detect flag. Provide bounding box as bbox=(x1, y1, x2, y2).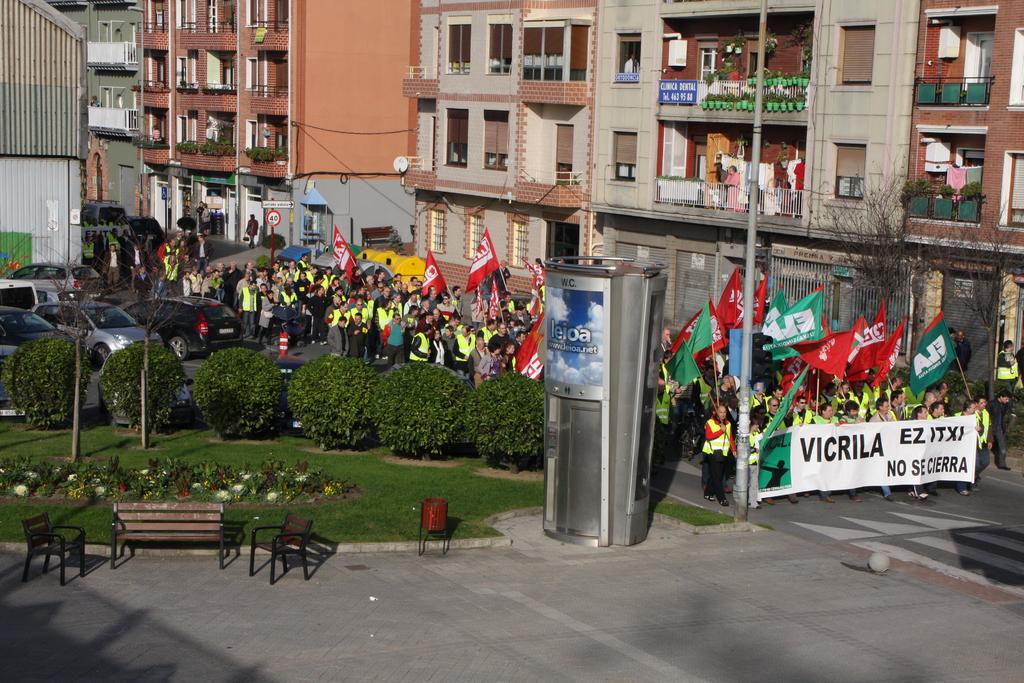
bbox=(746, 263, 765, 325).
